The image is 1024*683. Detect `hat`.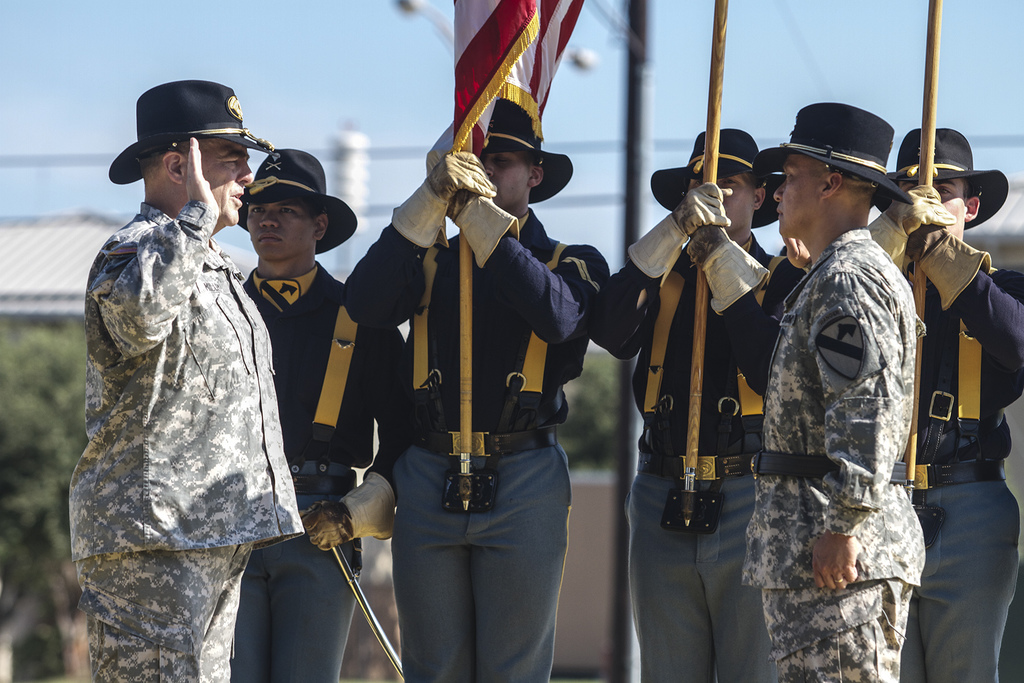
Detection: select_region(876, 129, 1009, 227).
